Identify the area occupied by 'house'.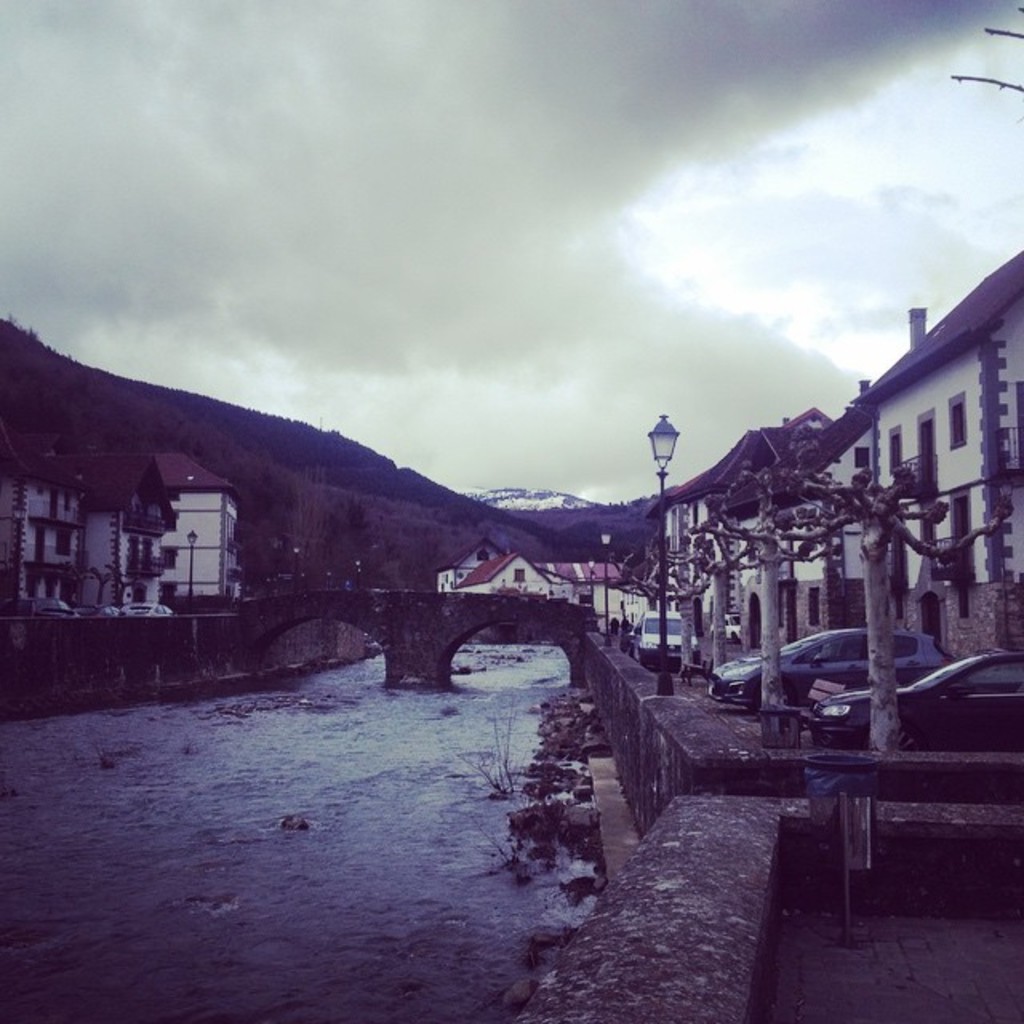
Area: 2/413/165/618.
